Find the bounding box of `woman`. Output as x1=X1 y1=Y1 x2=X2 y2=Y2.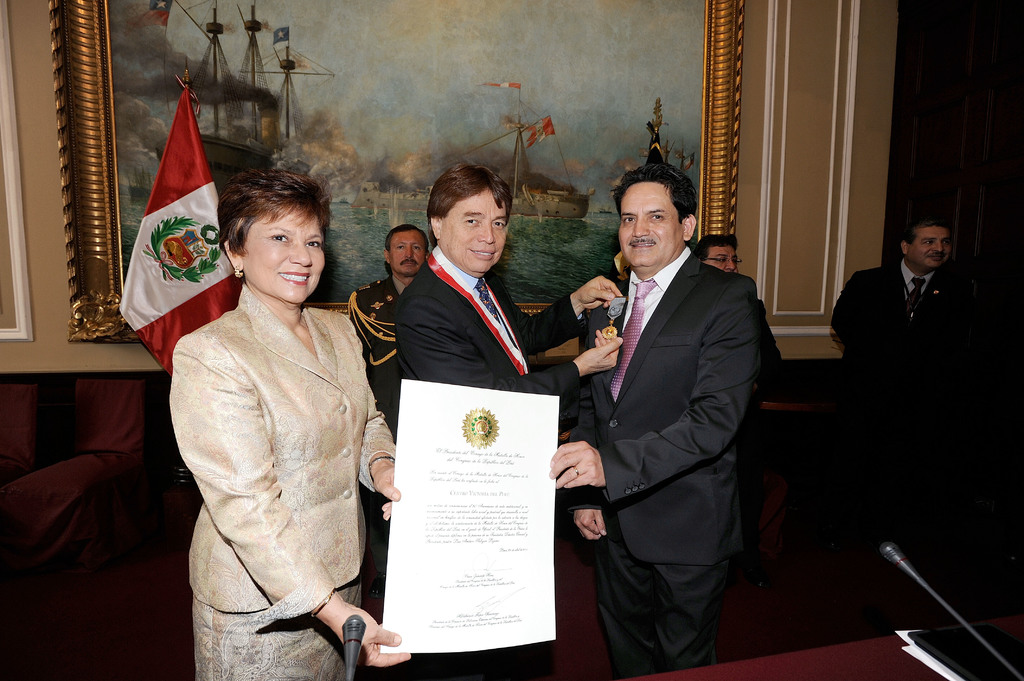
x1=150 y1=148 x2=406 y2=666.
